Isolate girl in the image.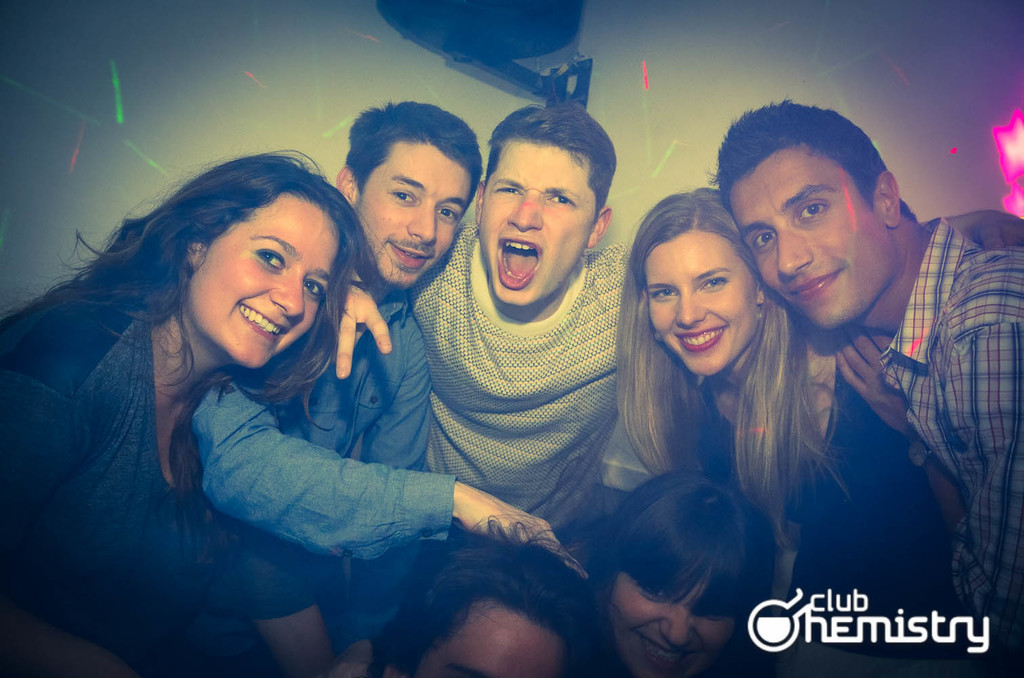
Isolated region: {"left": 0, "top": 143, "right": 376, "bottom": 677}.
